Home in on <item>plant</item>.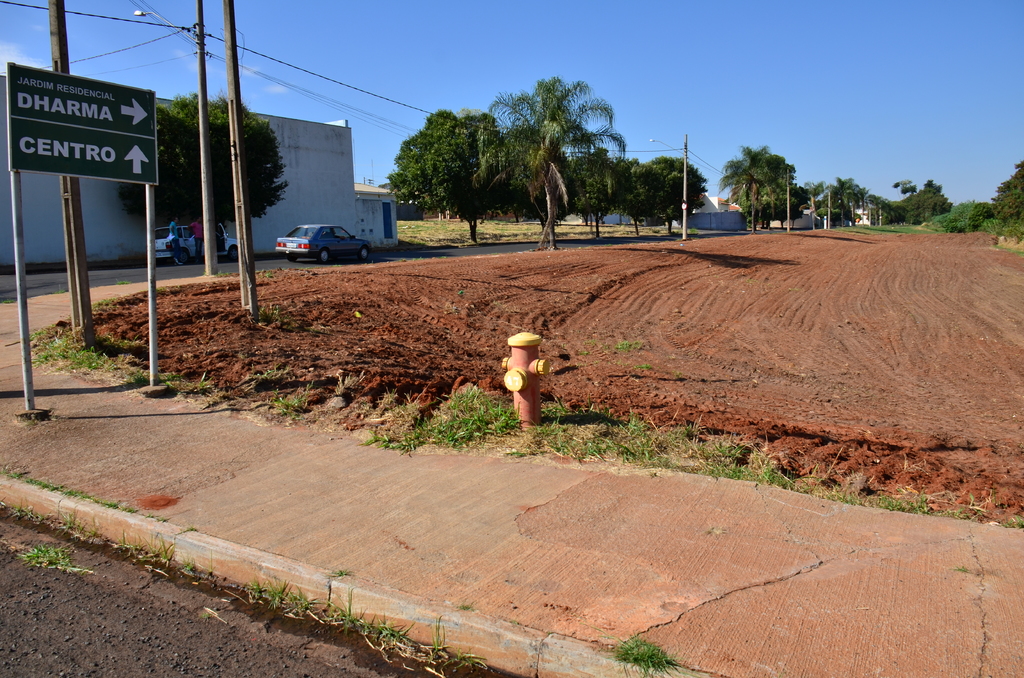
Homed in at x1=260 y1=295 x2=285 y2=325.
